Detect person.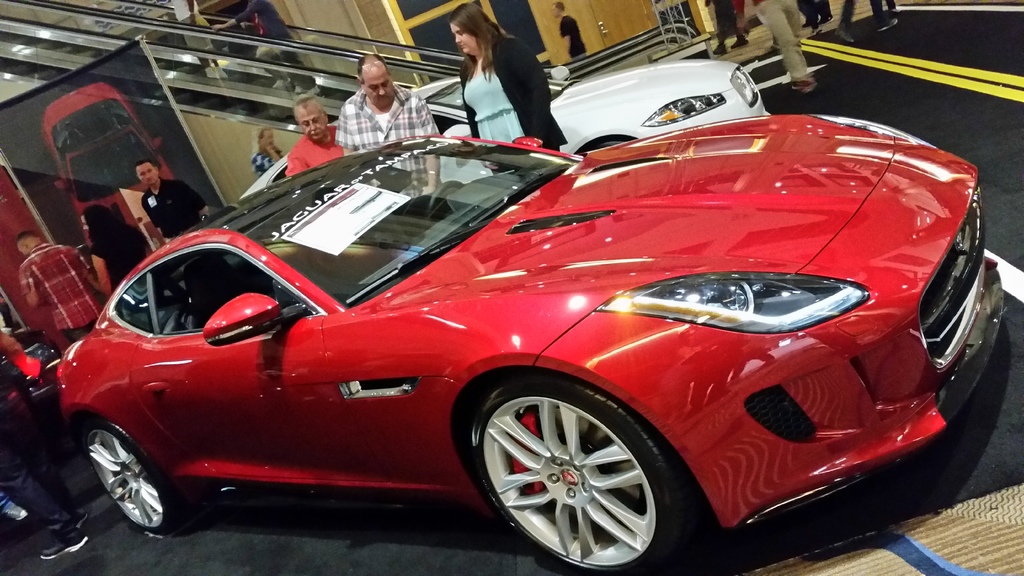
Detected at locate(337, 52, 444, 198).
